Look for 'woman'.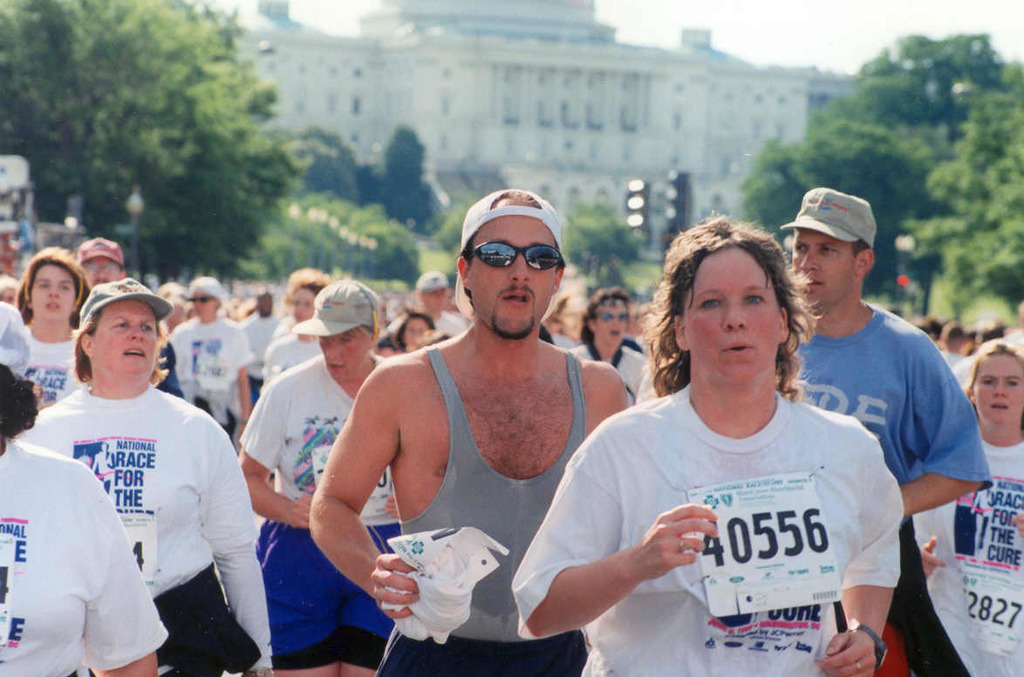
Found: 22:270:253:676.
